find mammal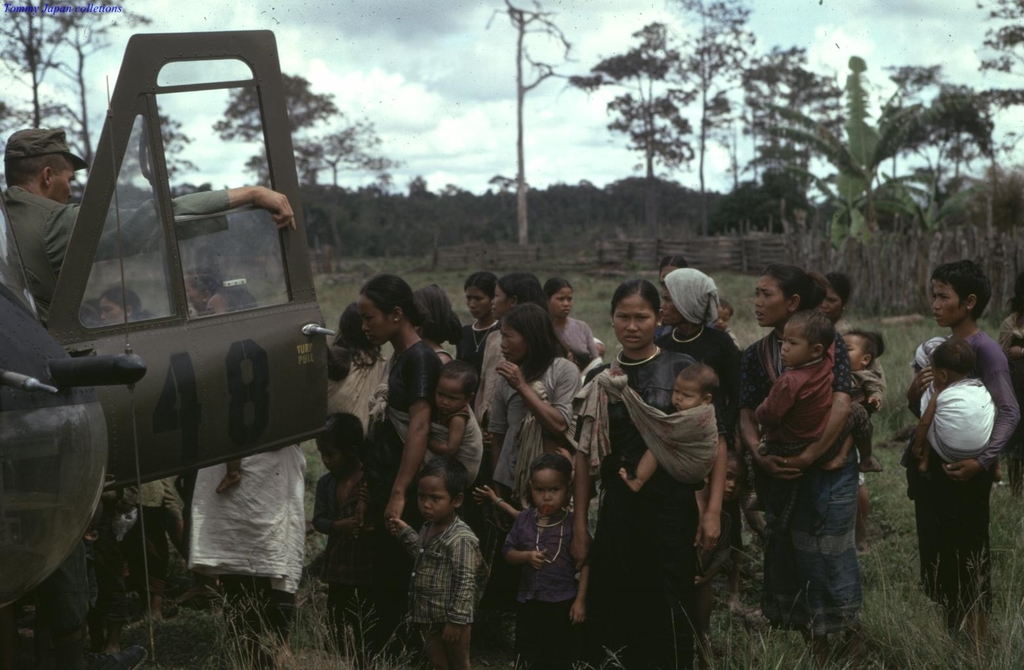
region(188, 284, 310, 654)
